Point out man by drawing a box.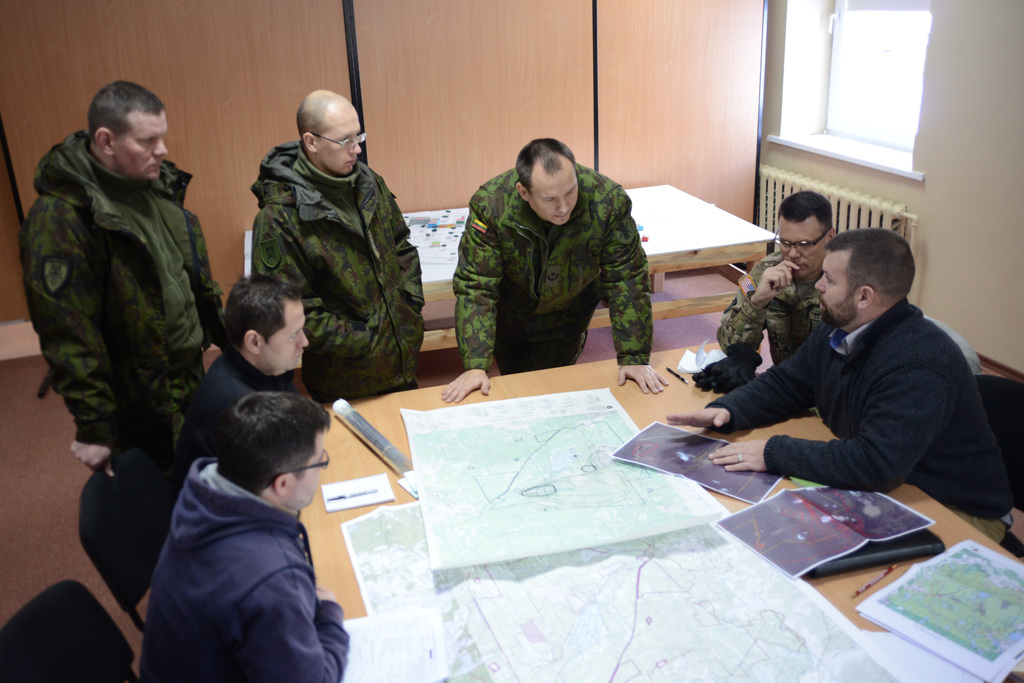
<region>141, 383, 349, 682</region>.
